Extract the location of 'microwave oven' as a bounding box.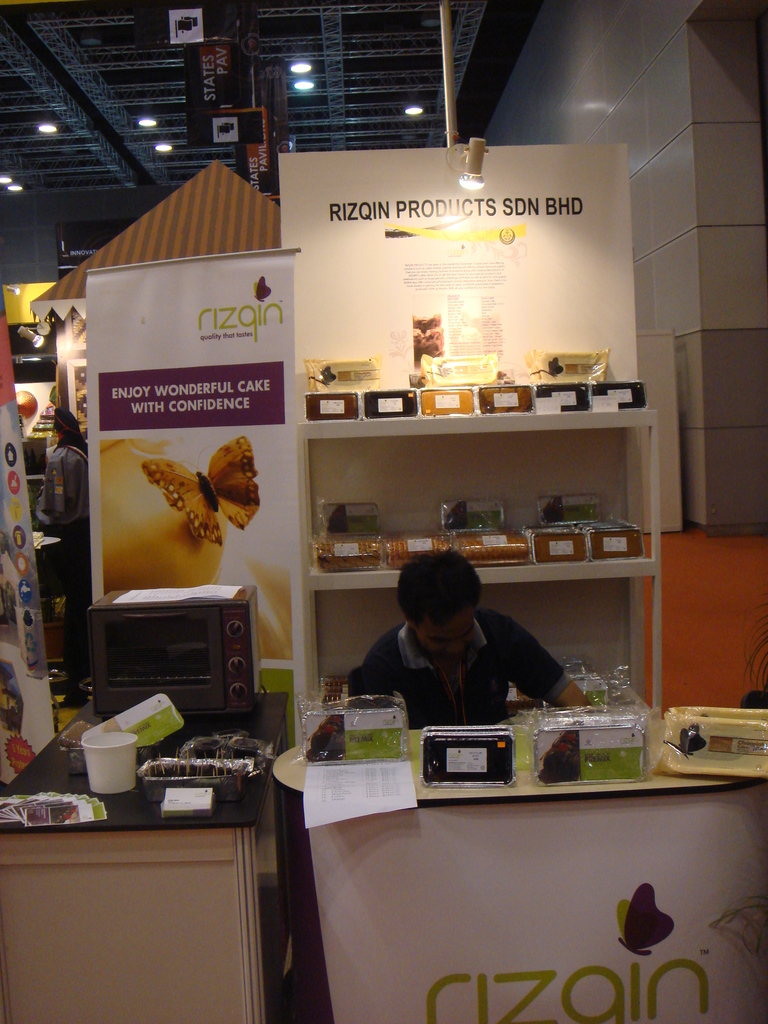
bbox=[42, 582, 257, 710].
